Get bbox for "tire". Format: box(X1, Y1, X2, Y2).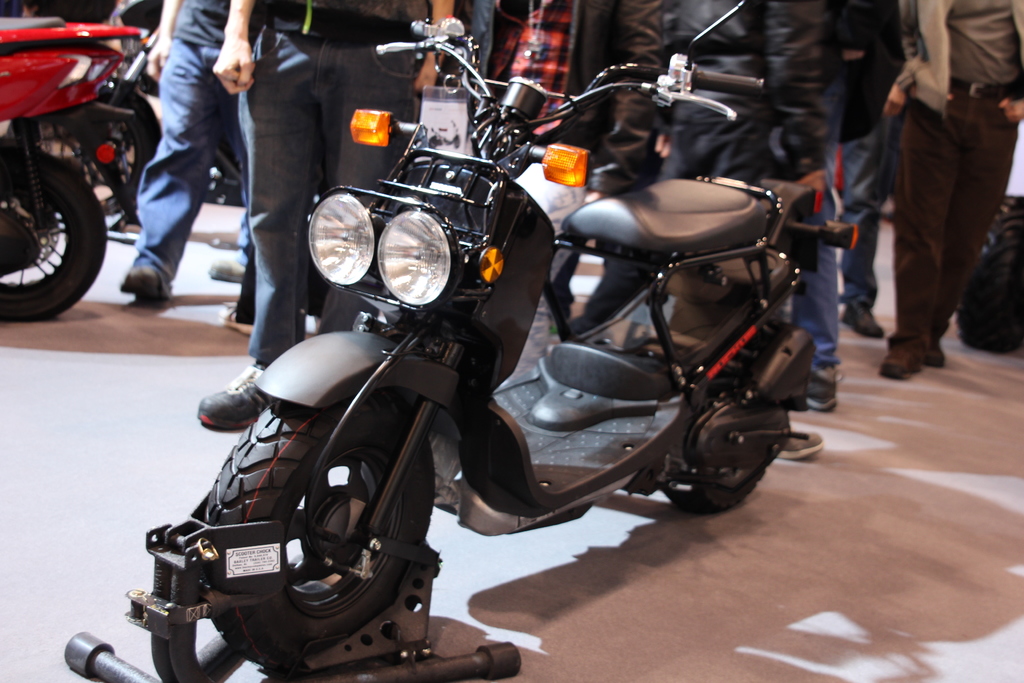
box(205, 400, 435, 663).
